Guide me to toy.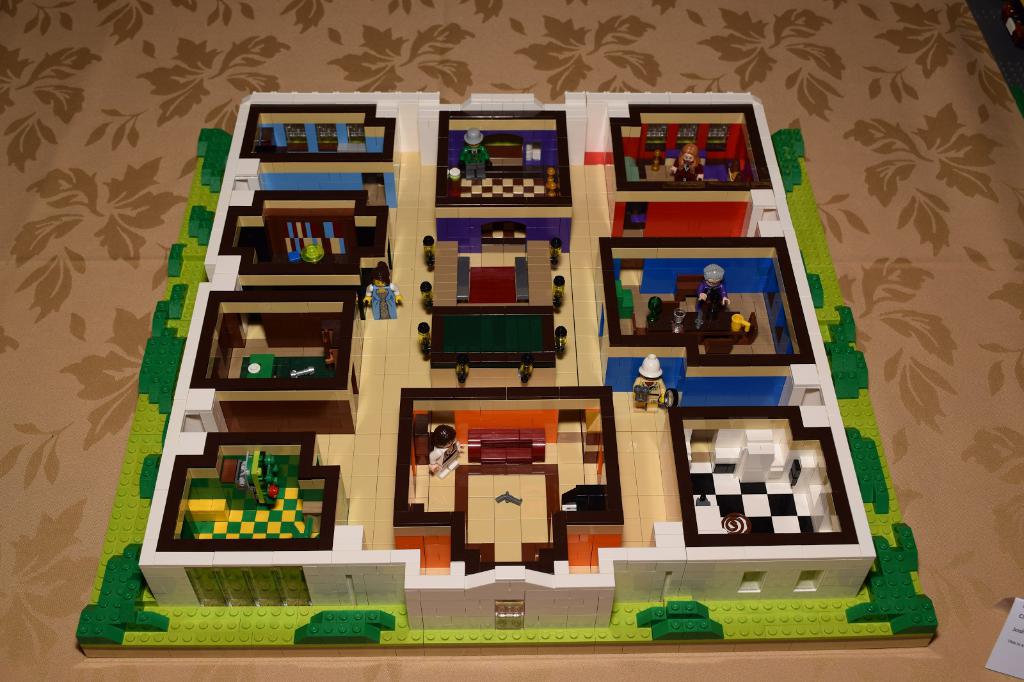
Guidance: BBox(556, 324, 567, 359).
